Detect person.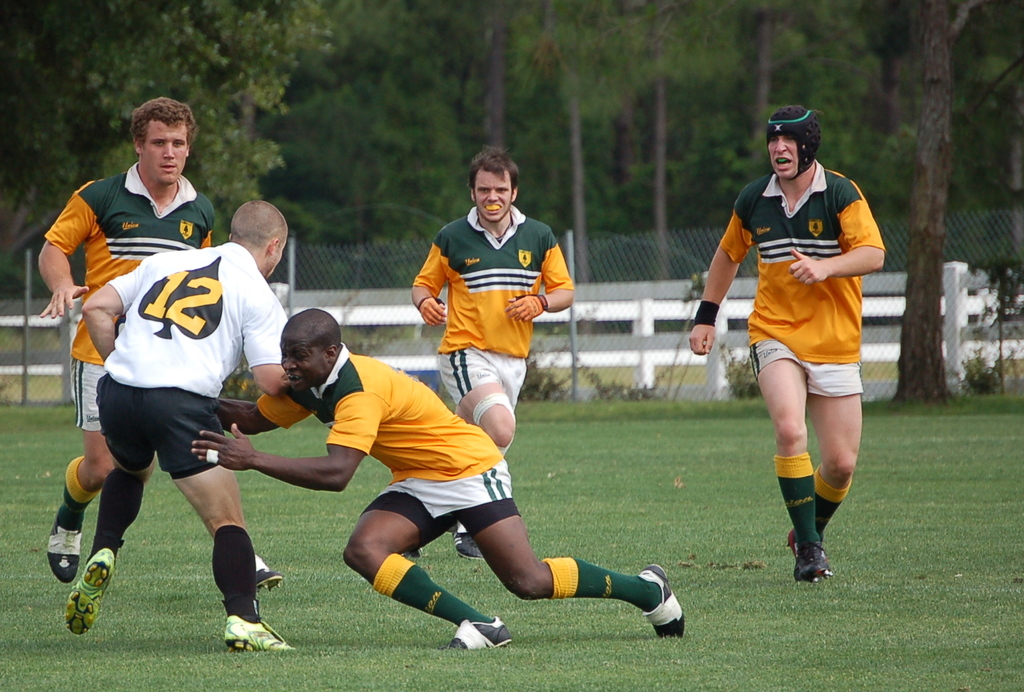
Detected at {"left": 192, "top": 306, "right": 685, "bottom": 650}.
